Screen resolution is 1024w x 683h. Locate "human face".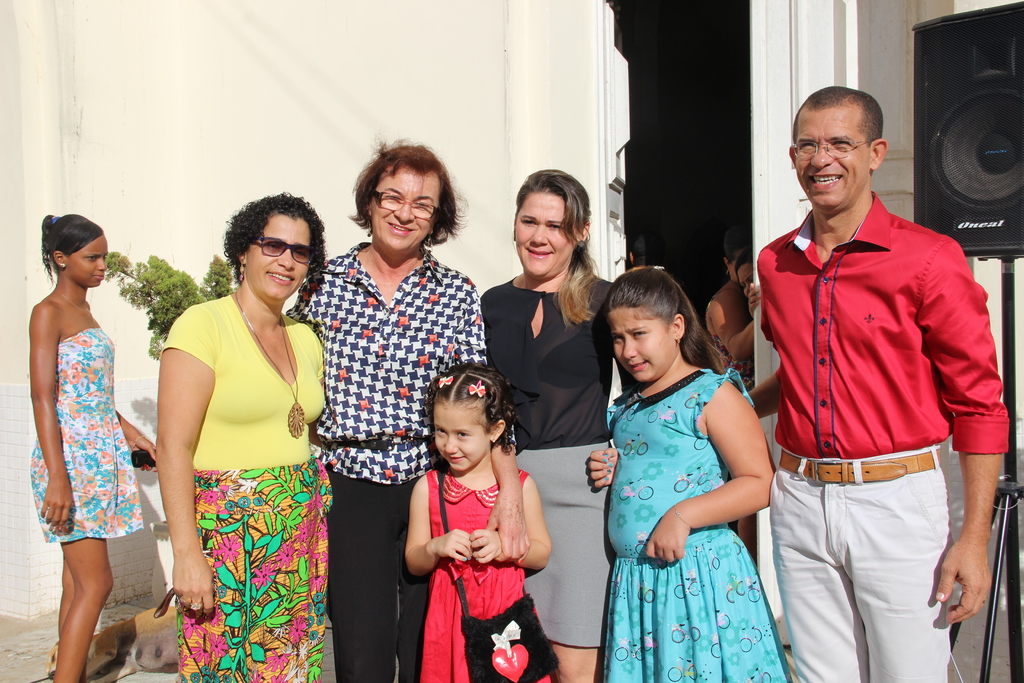
BBox(372, 164, 440, 253).
